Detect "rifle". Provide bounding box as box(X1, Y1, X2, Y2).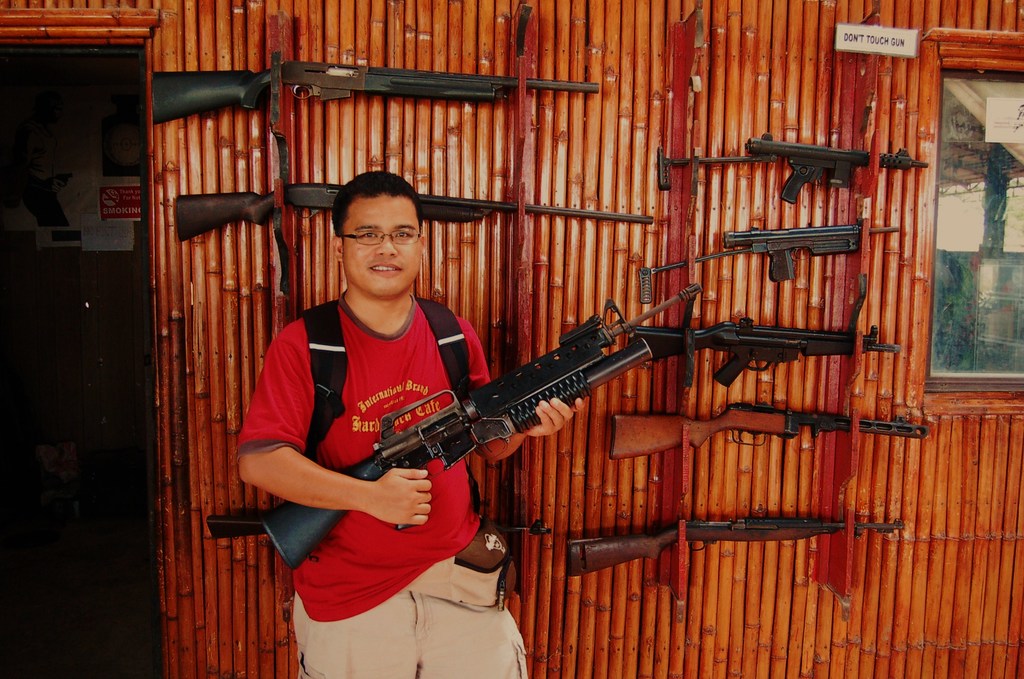
box(281, 311, 701, 537).
